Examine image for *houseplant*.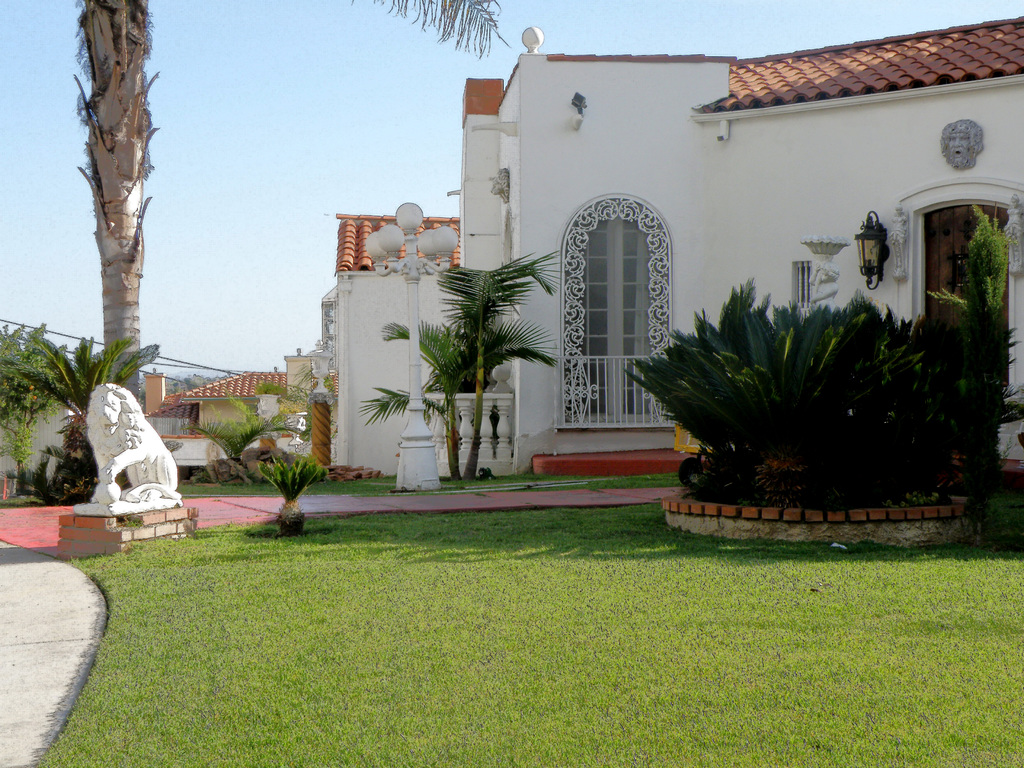
Examination result: left=639, top=276, right=1014, bottom=515.
